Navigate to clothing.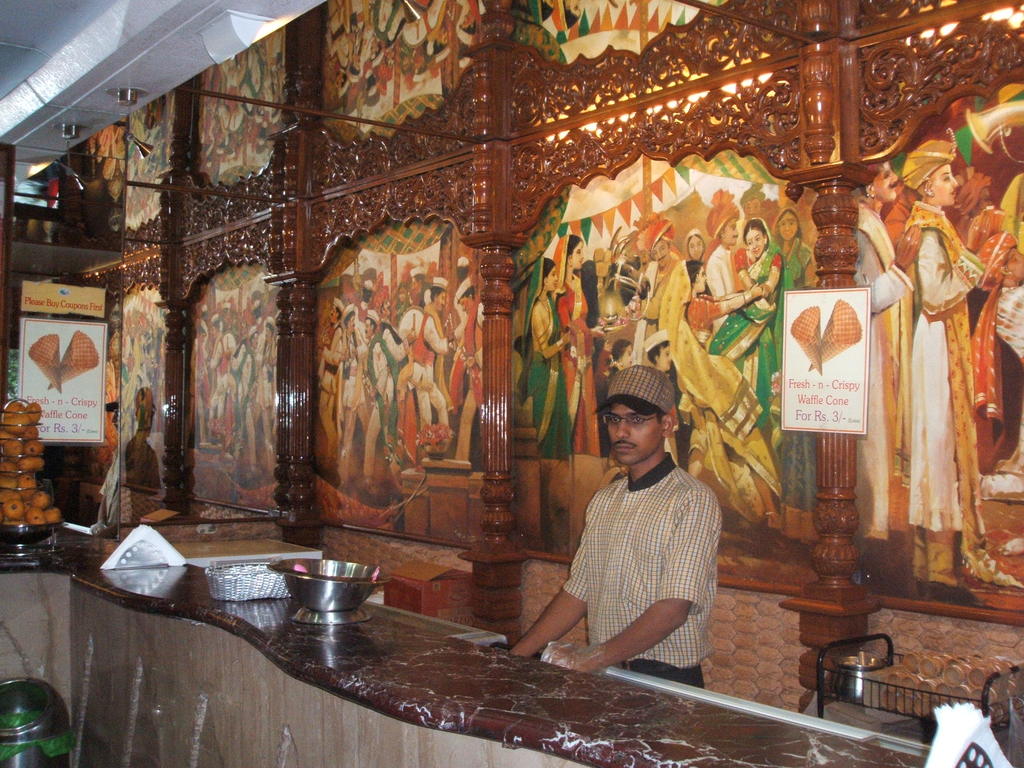
Navigation target: region(721, 246, 788, 420).
